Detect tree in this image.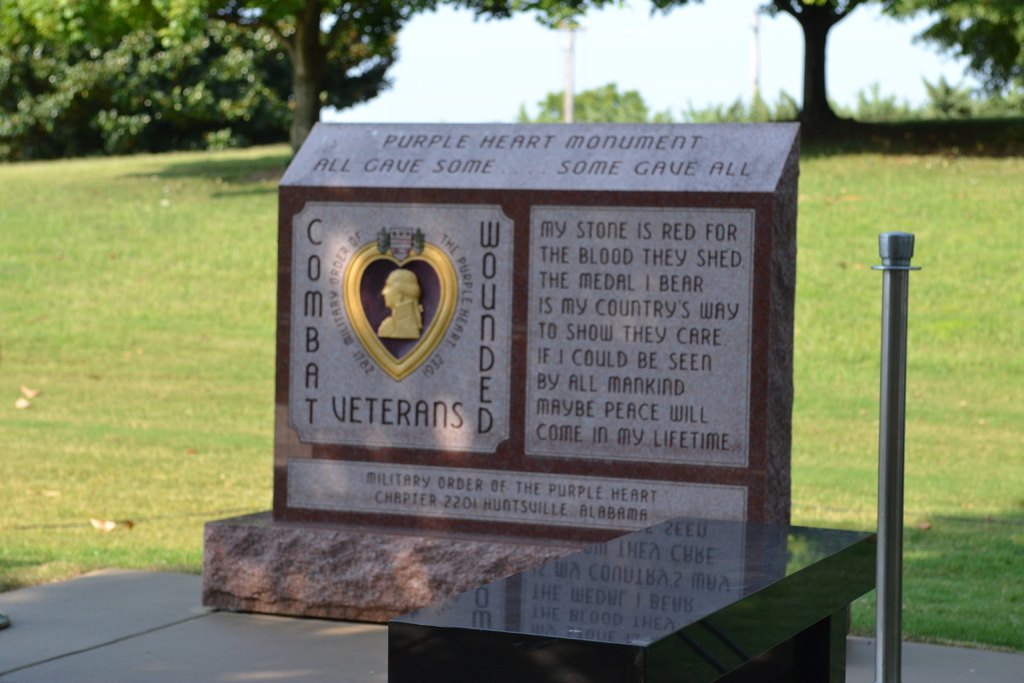
Detection: [left=212, top=0, right=417, bottom=157].
